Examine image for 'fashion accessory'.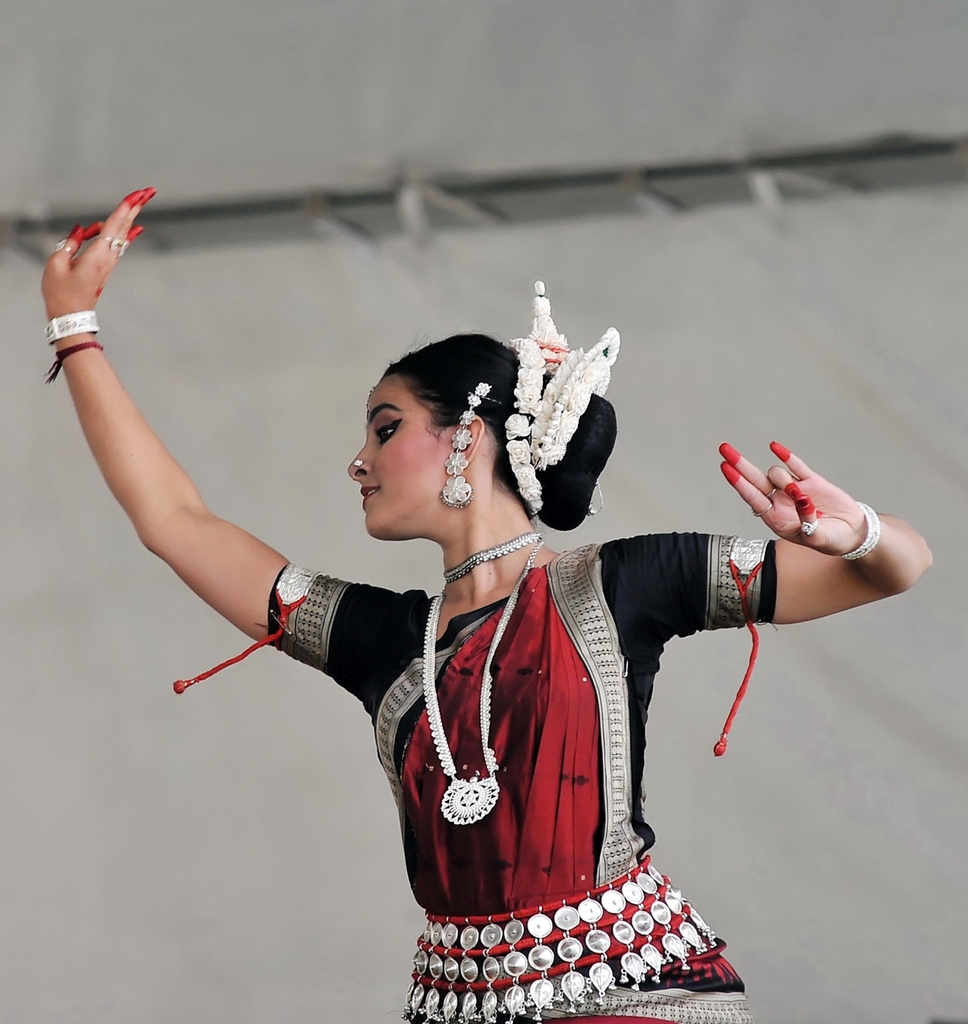
Examination result: box=[824, 509, 883, 568].
